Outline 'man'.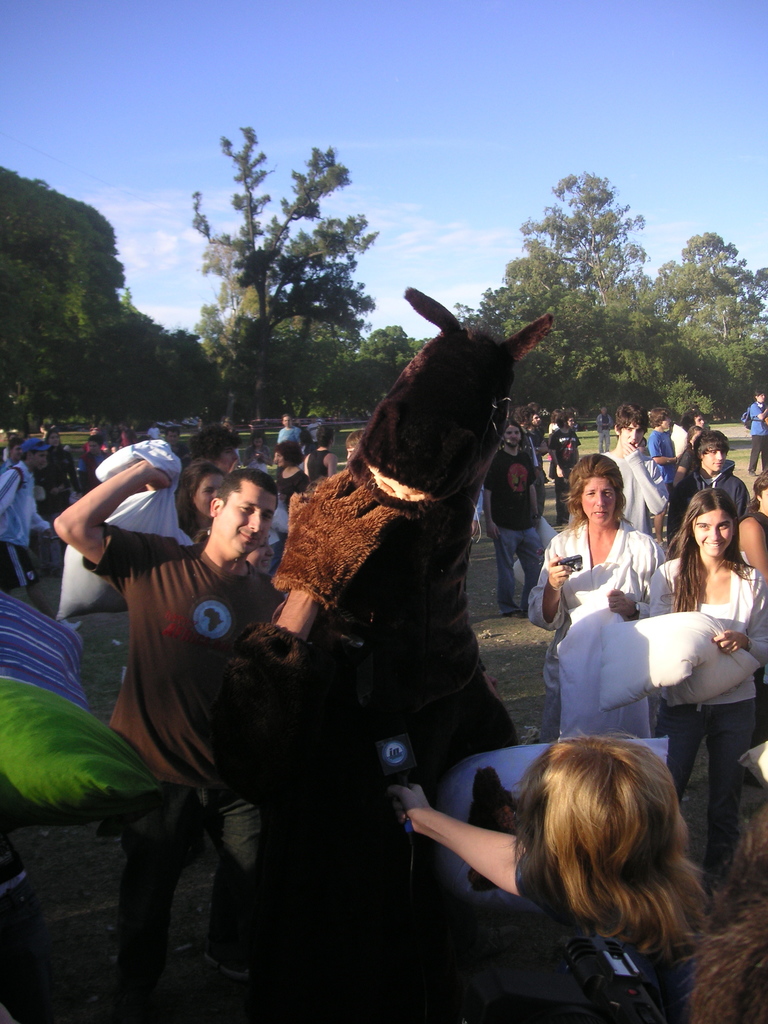
Outline: box=[506, 401, 537, 470].
